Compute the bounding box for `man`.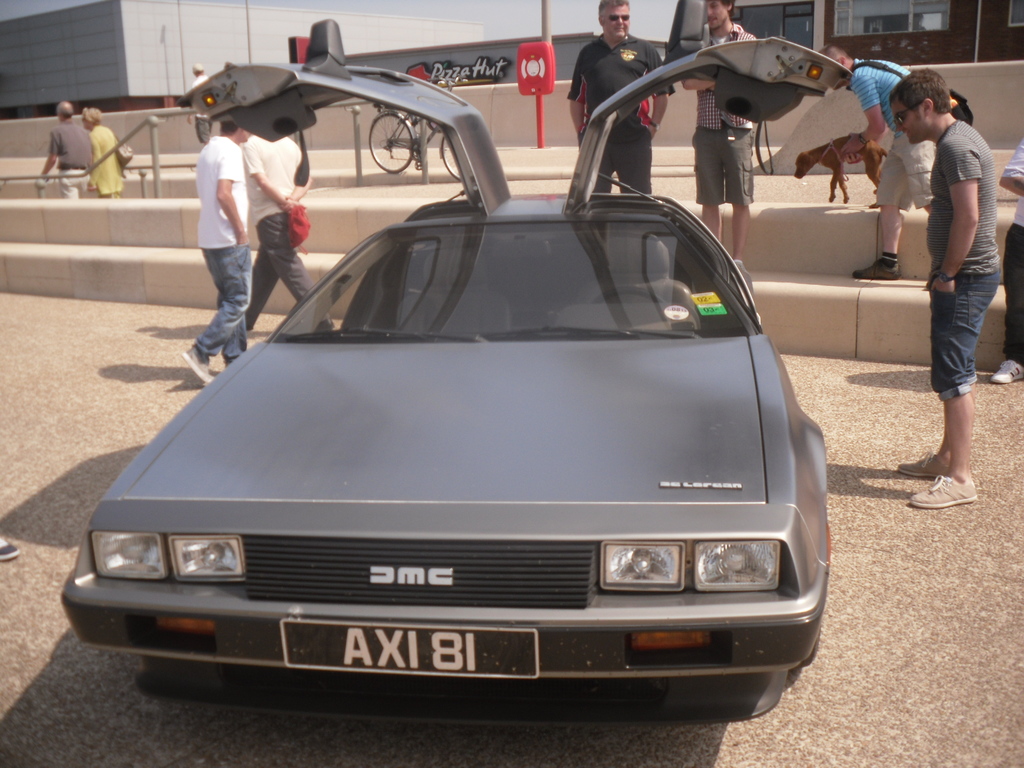
819,46,935,275.
